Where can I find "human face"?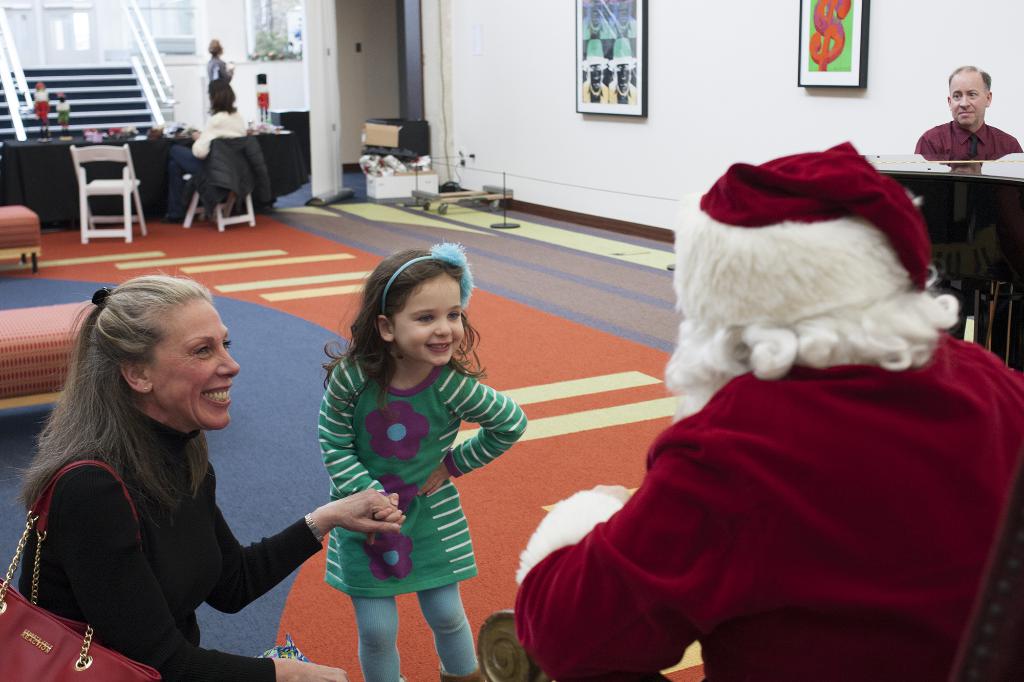
You can find it at box=[394, 273, 468, 365].
